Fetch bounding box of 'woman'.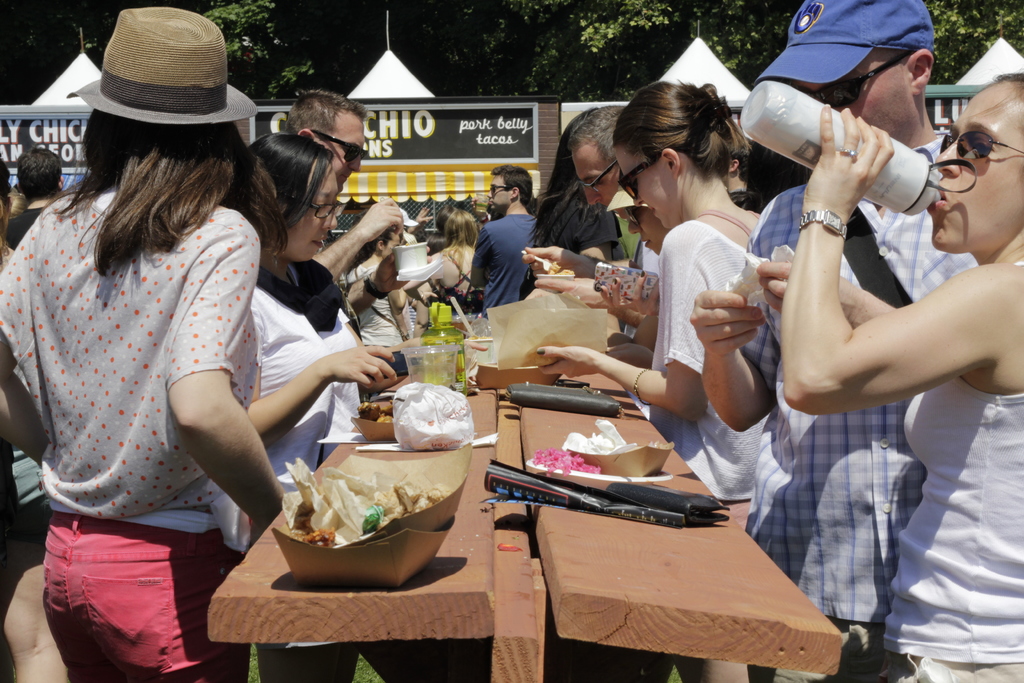
Bbox: bbox=(0, 3, 279, 682).
